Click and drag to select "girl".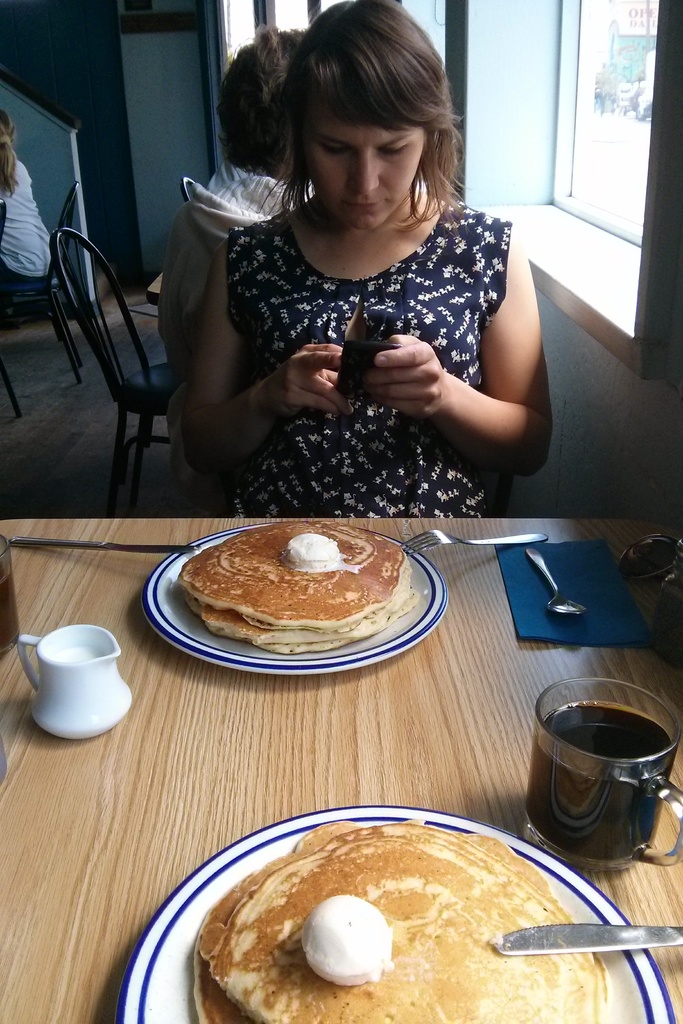
Selection: {"x1": 0, "y1": 102, "x2": 53, "y2": 318}.
